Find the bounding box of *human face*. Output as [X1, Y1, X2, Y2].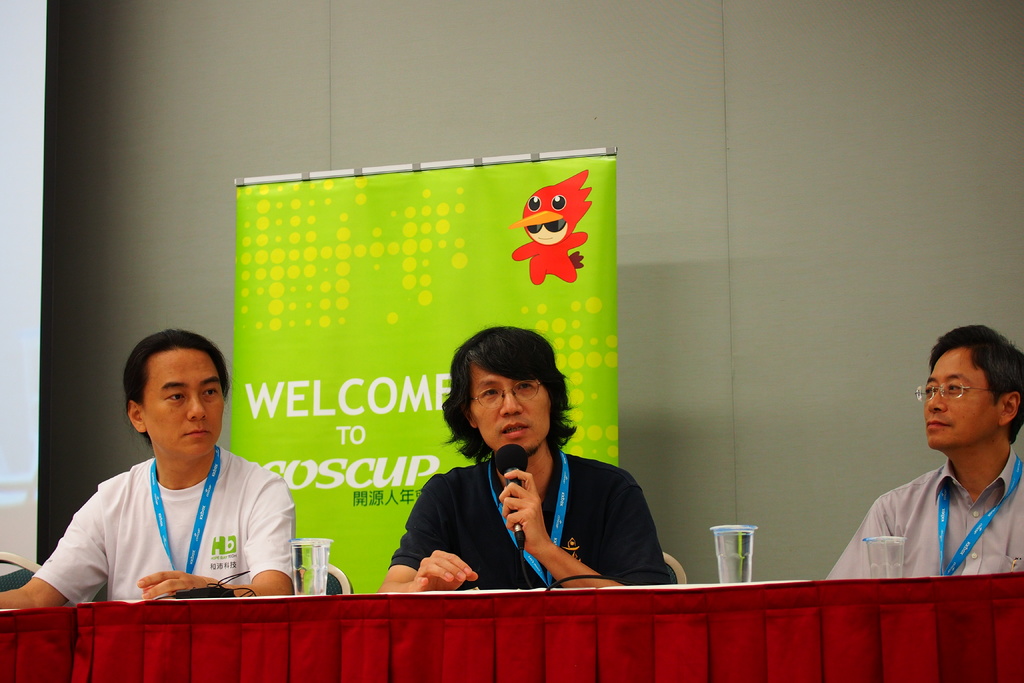
[927, 343, 998, 452].
